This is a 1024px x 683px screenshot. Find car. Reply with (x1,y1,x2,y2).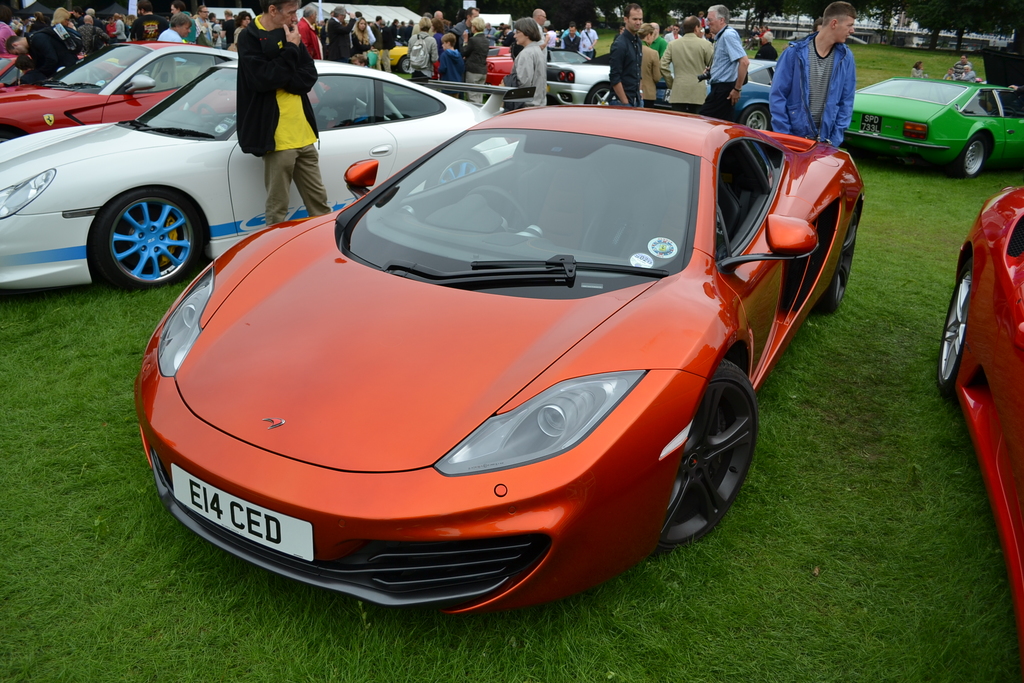
(0,60,520,288).
